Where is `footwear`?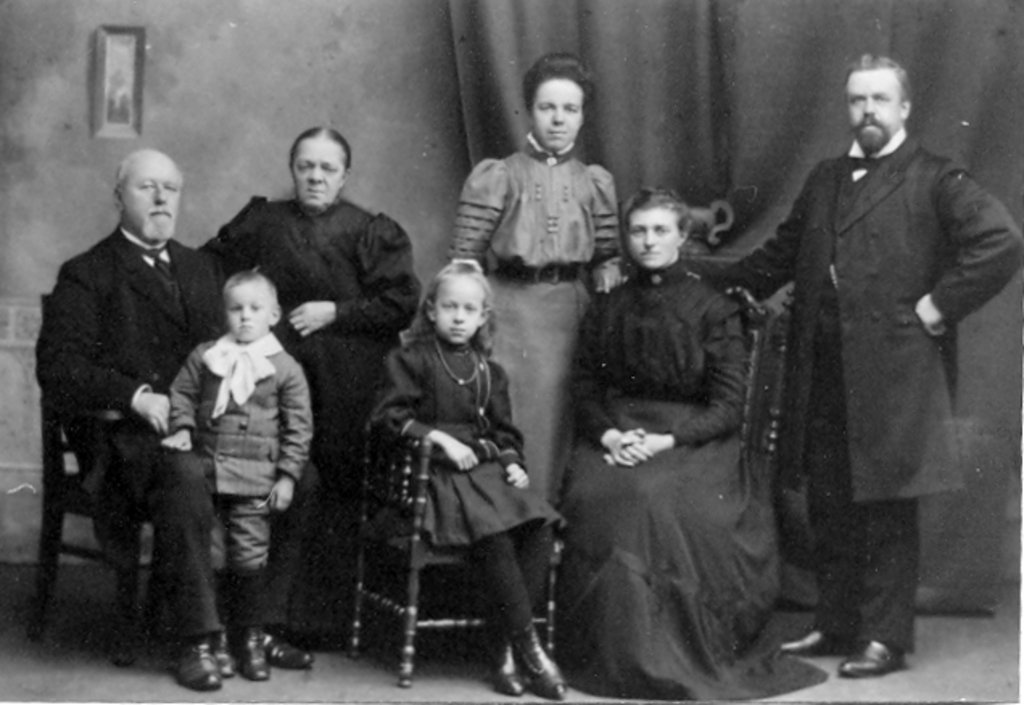
bbox=(243, 625, 267, 671).
